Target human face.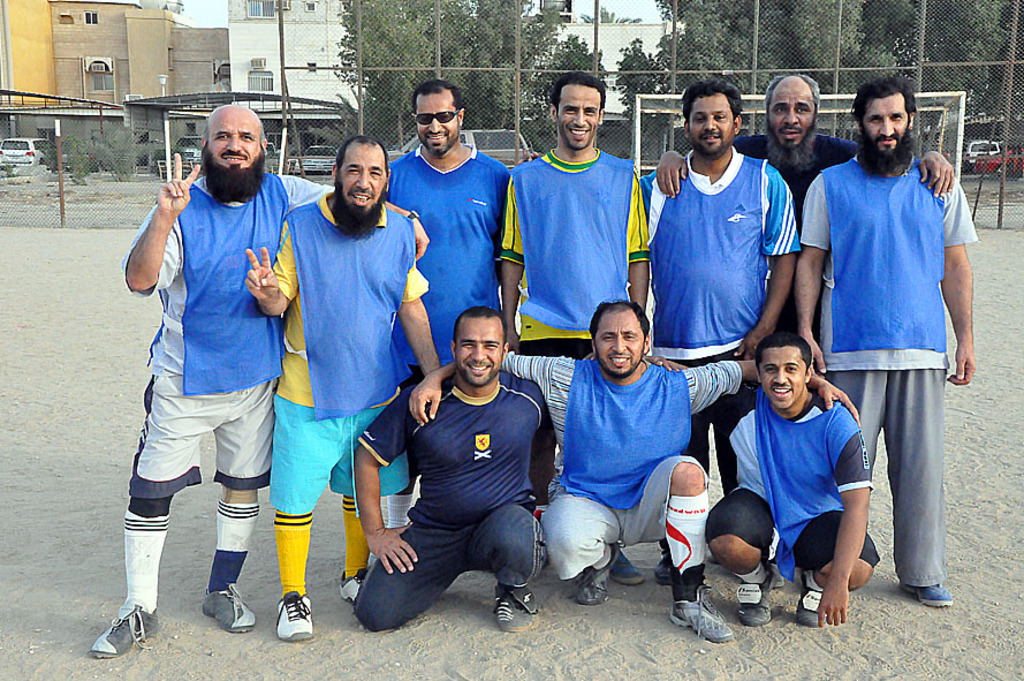
Target region: [left=759, top=343, right=806, bottom=408].
